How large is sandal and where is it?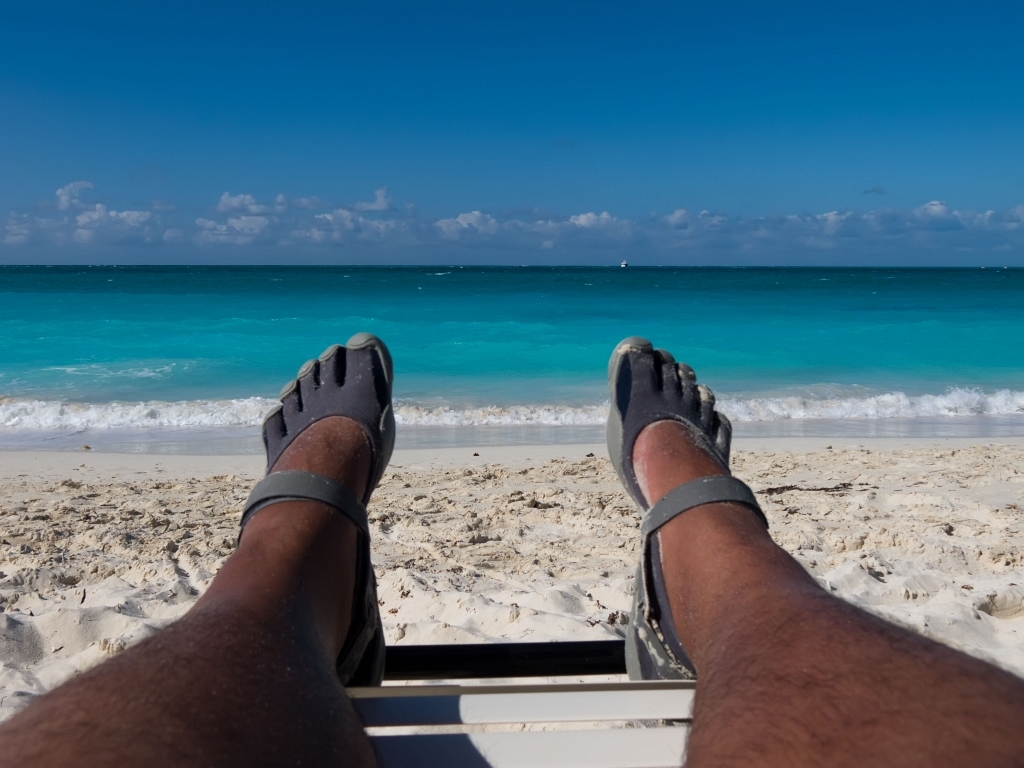
Bounding box: region(238, 334, 396, 686).
